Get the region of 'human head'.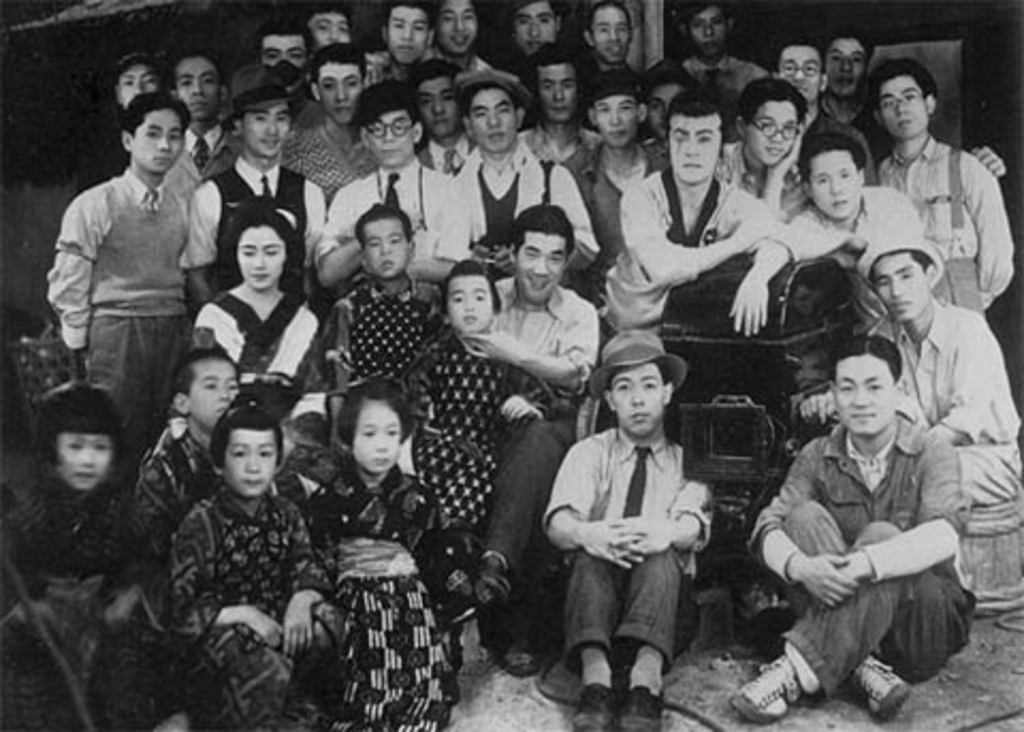
(left=459, top=79, right=525, bottom=154).
